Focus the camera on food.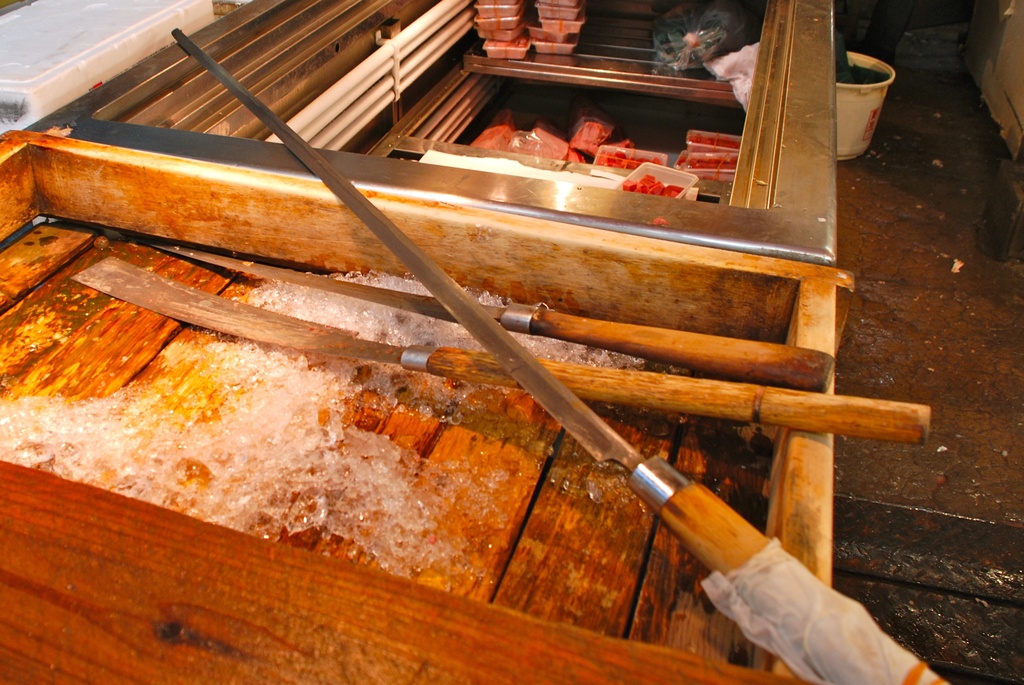
Focus region: (533,1,583,20).
